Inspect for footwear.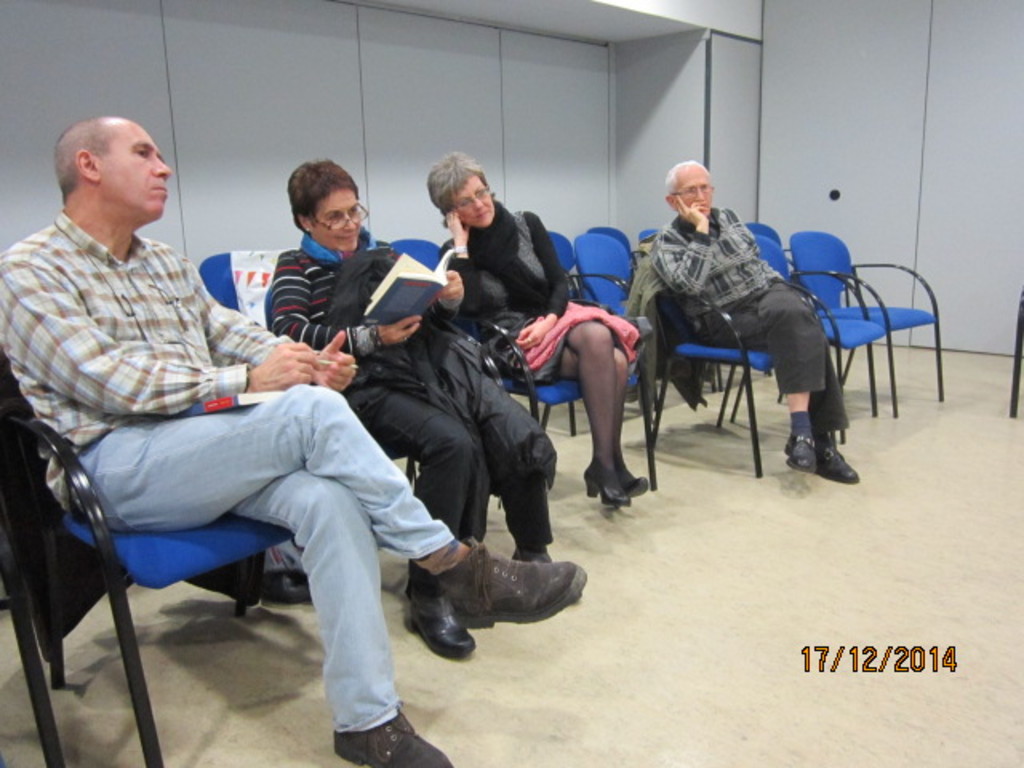
Inspection: x1=333, y1=694, x2=467, y2=766.
